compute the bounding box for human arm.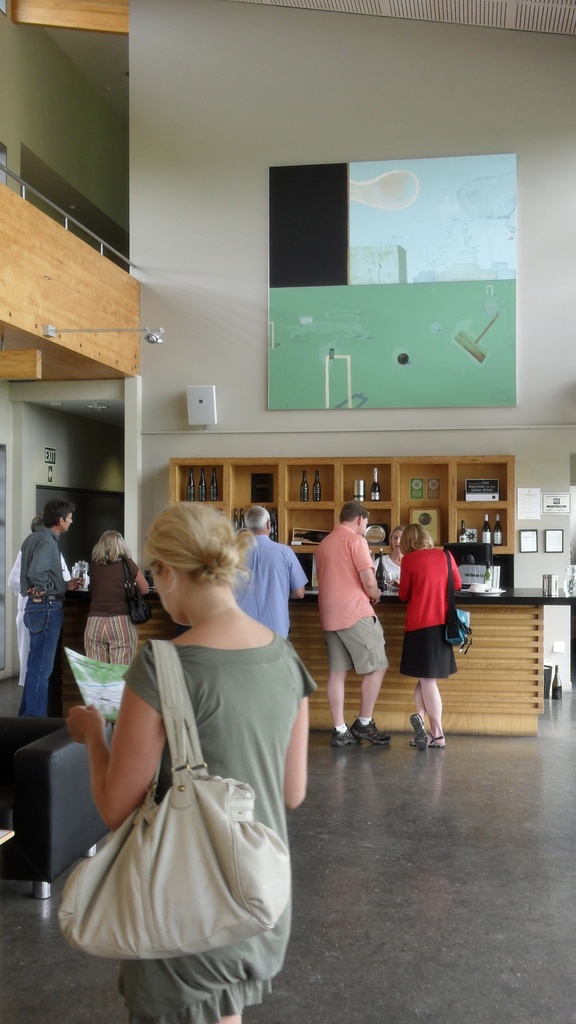
{"left": 286, "top": 545, "right": 308, "bottom": 600}.
